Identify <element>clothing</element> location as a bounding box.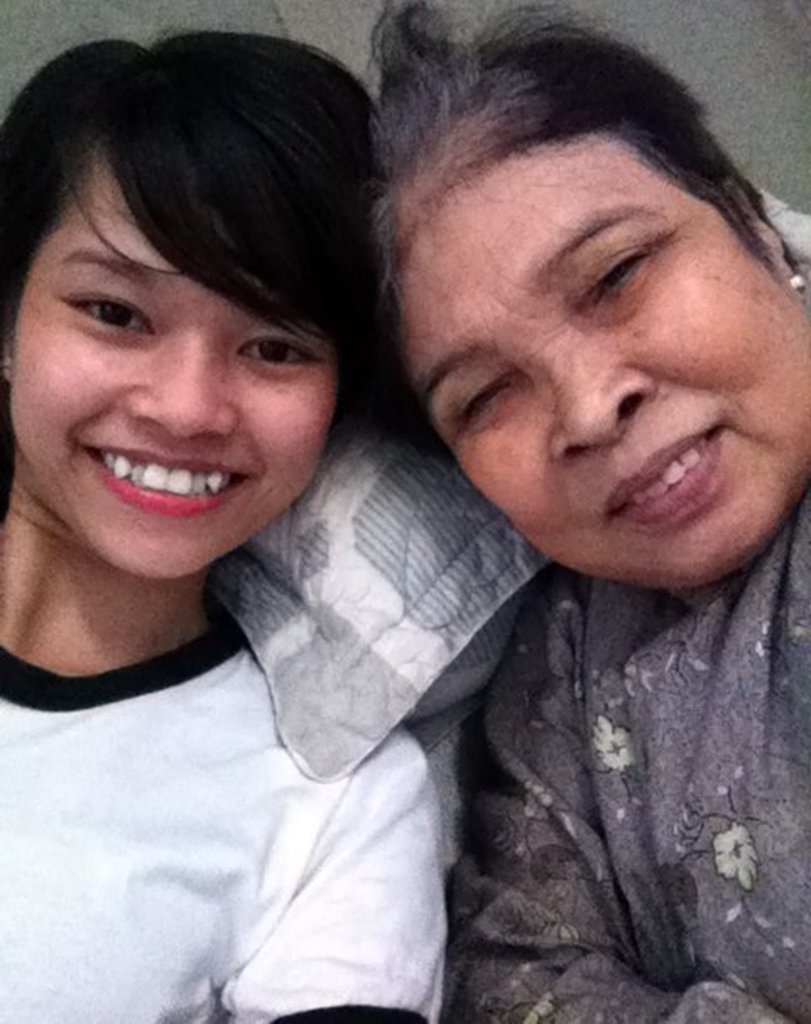
pyautogui.locateOnScreen(446, 446, 809, 1022).
